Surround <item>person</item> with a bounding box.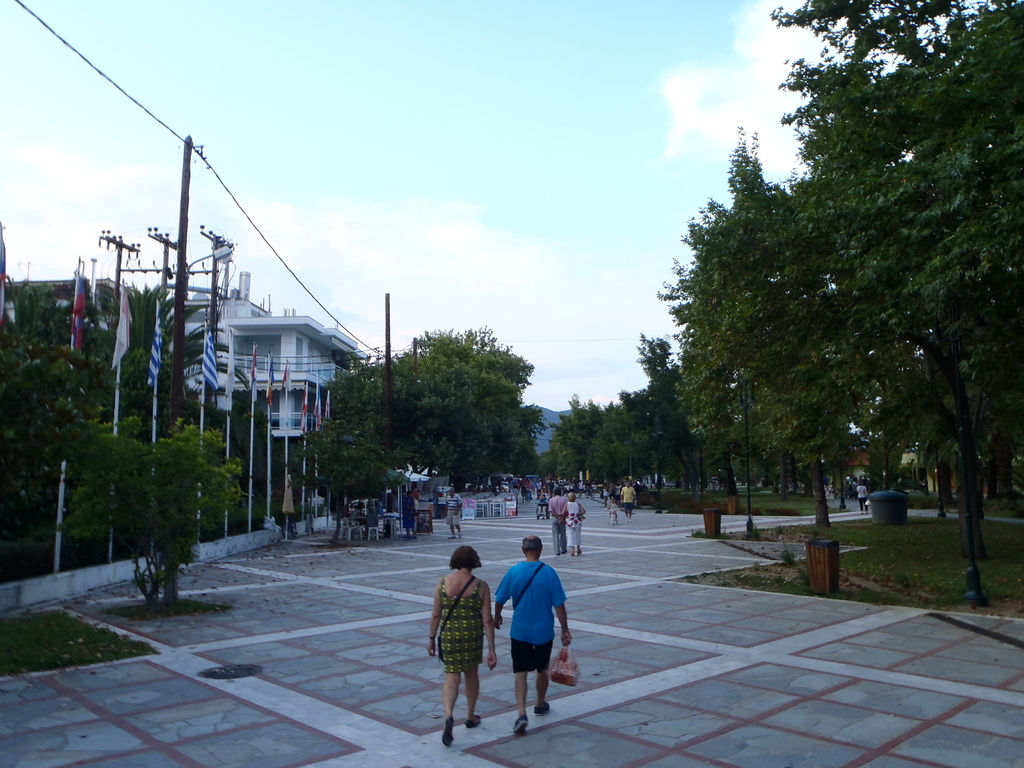
BBox(564, 495, 587, 556).
